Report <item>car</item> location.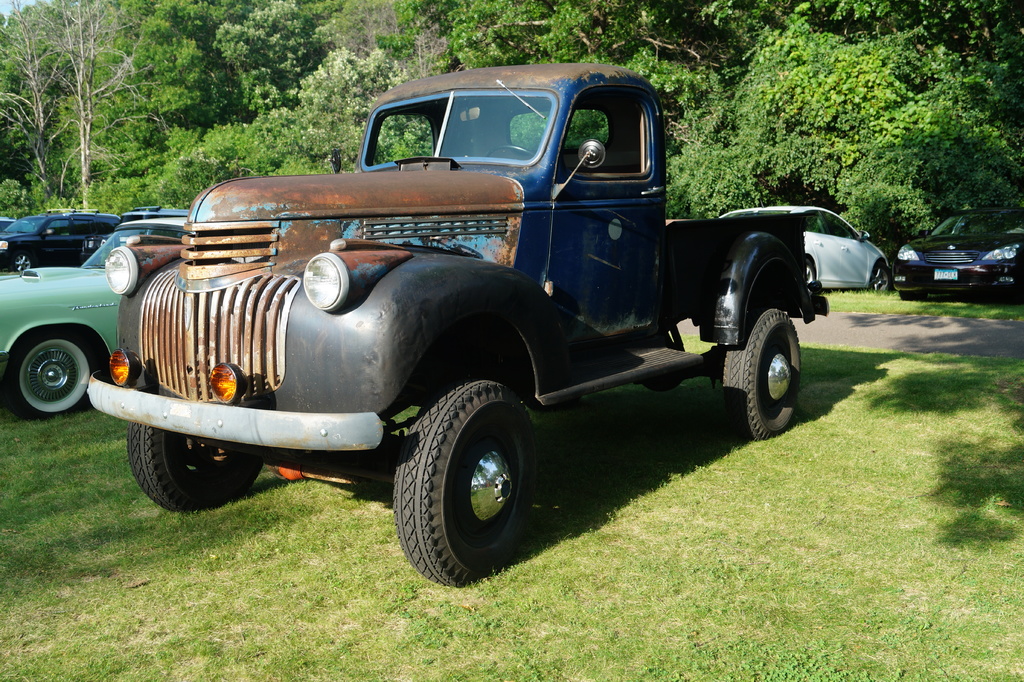
Report: bbox(0, 216, 184, 419).
